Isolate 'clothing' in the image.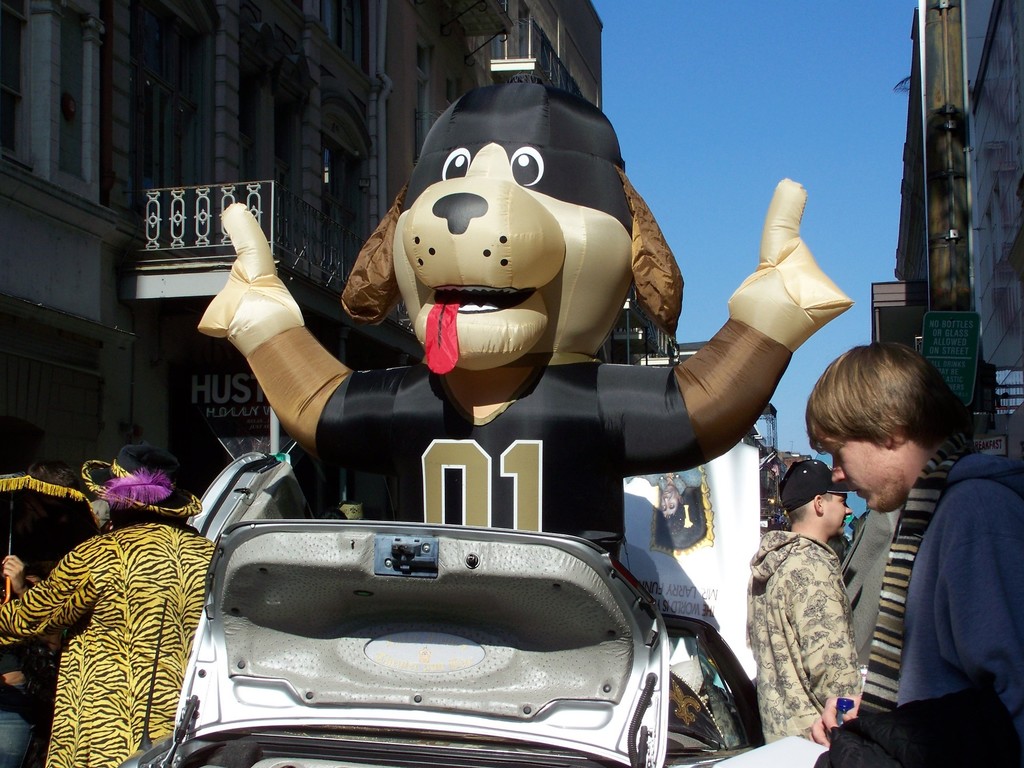
Isolated region: 306, 352, 714, 574.
